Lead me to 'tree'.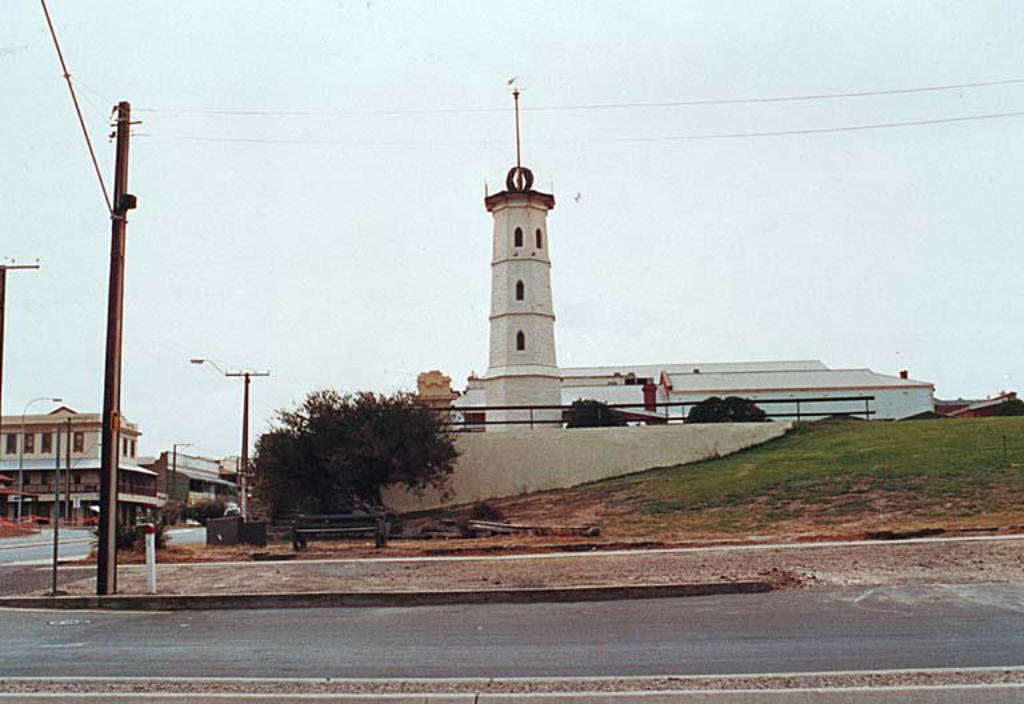
Lead to rect(560, 393, 624, 428).
